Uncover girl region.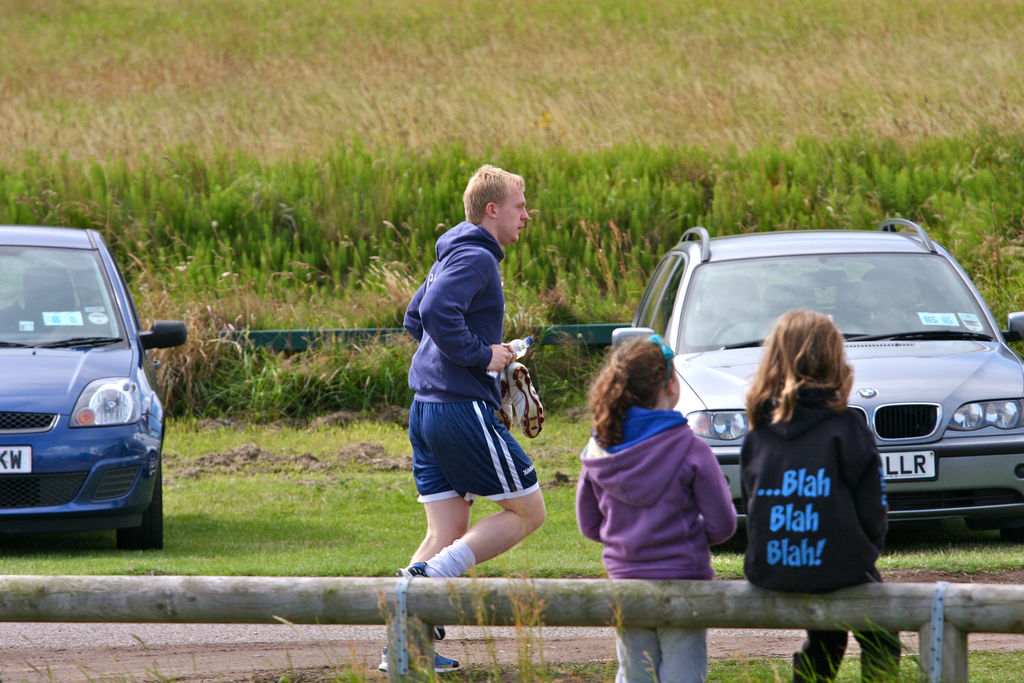
Uncovered: left=573, top=335, right=732, bottom=679.
